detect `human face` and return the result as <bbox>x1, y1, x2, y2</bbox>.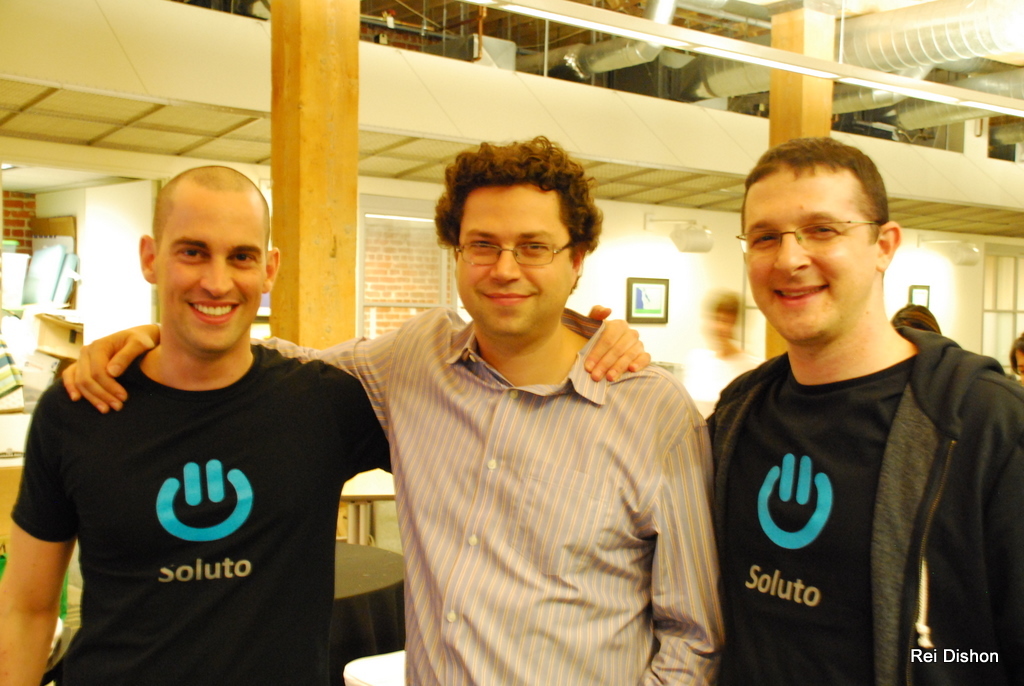
<bbox>456, 184, 578, 332</bbox>.
